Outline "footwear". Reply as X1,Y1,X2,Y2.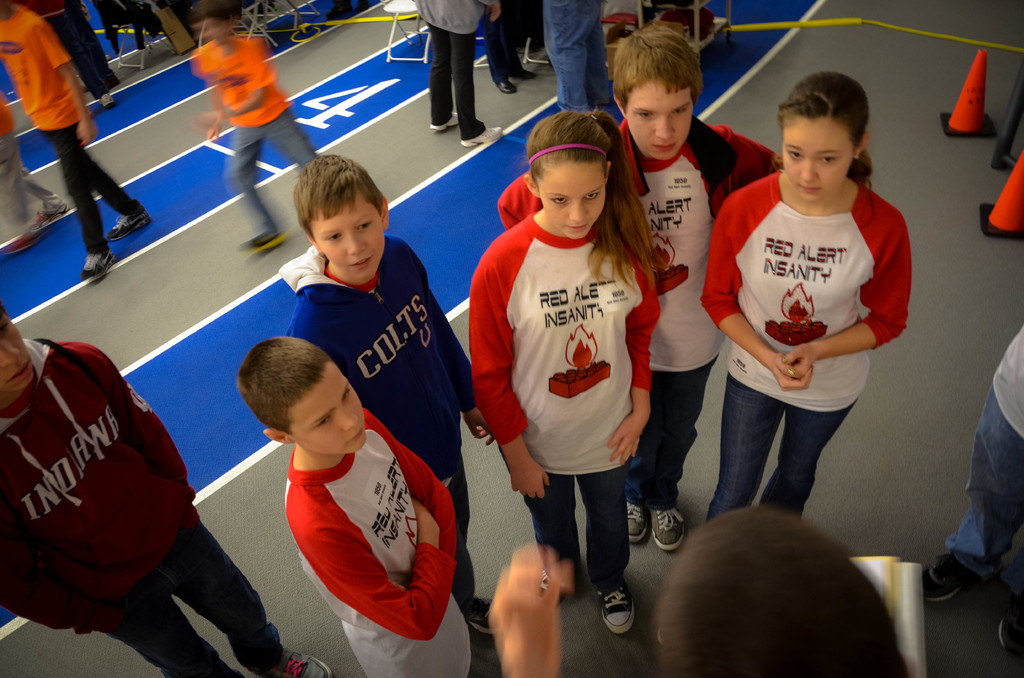
31,204,72,230.
